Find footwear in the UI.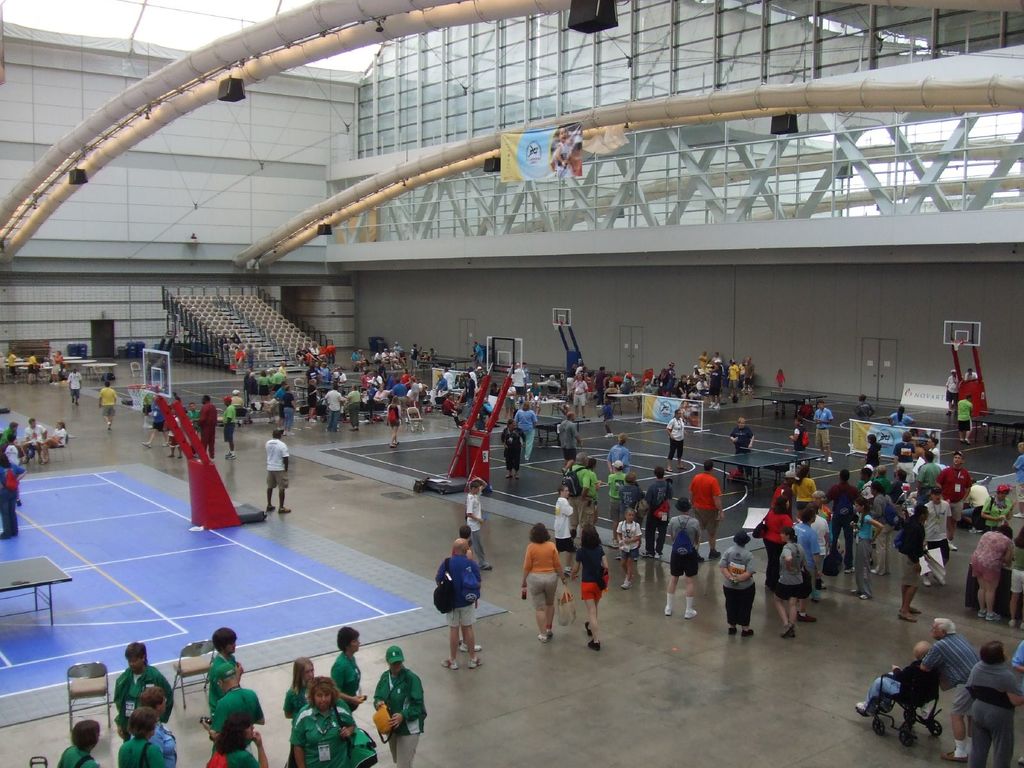
UI element at crop(781, 627, 793, 640).
